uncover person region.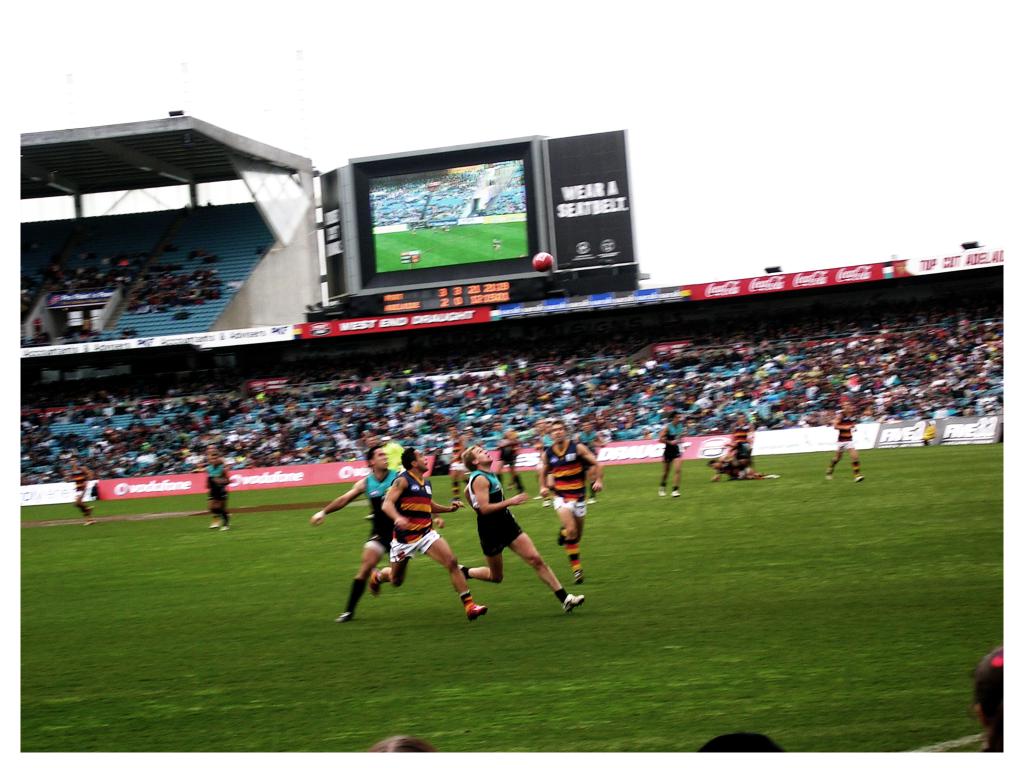
Uncovered: BBox(370, 447, 486, 623).
